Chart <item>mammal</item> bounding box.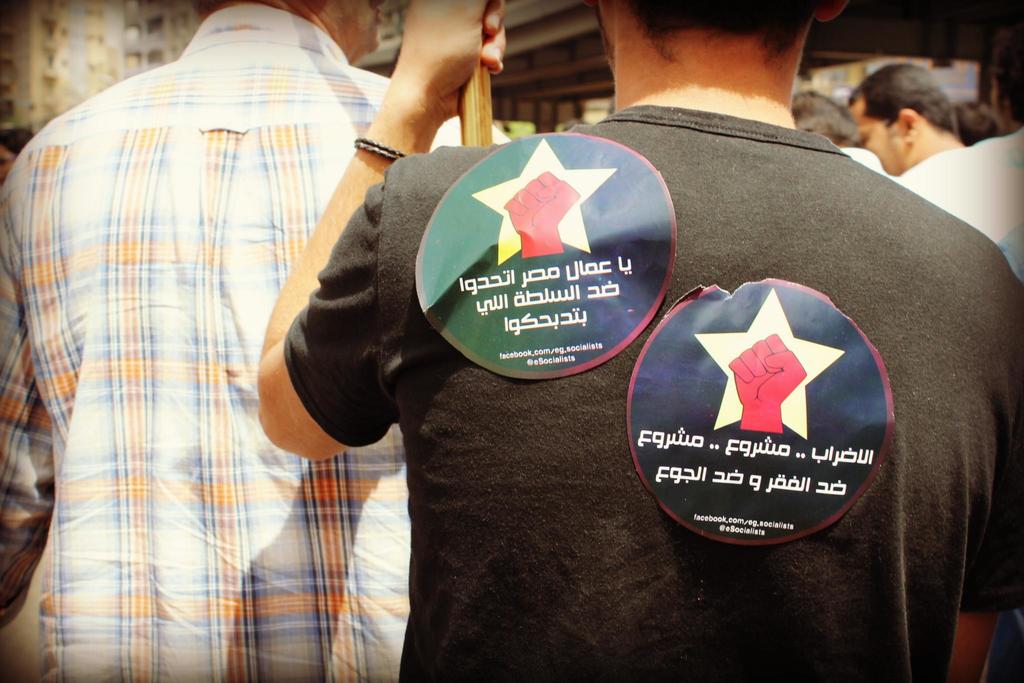
Charted: region(953, 101, 1009, 145).
